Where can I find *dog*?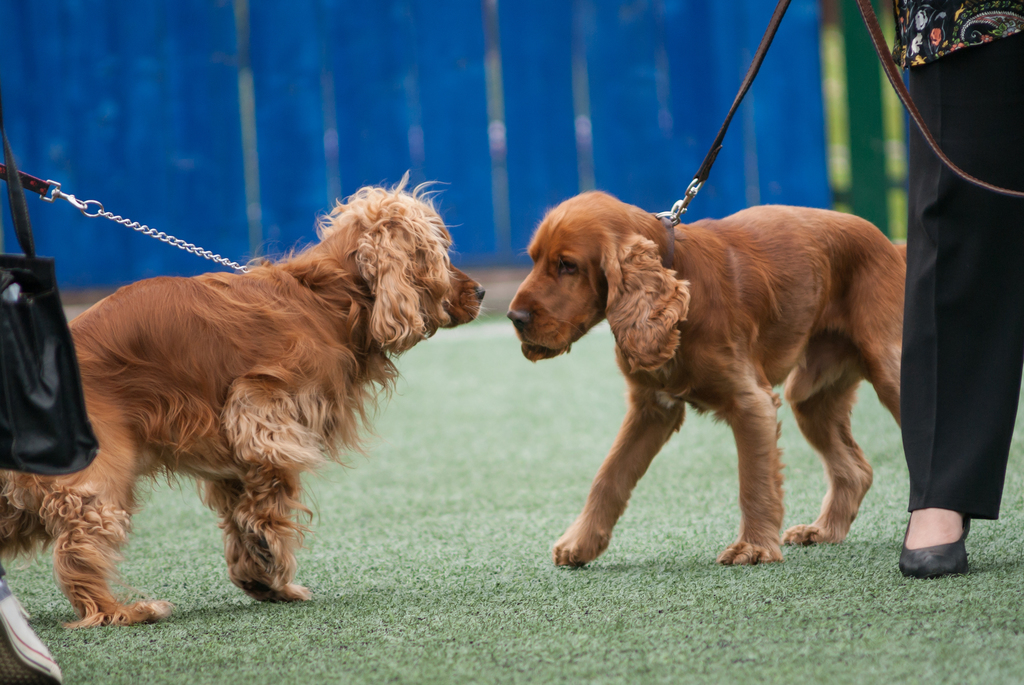
You can find it at l=1, t=172, r=491, b=630.
